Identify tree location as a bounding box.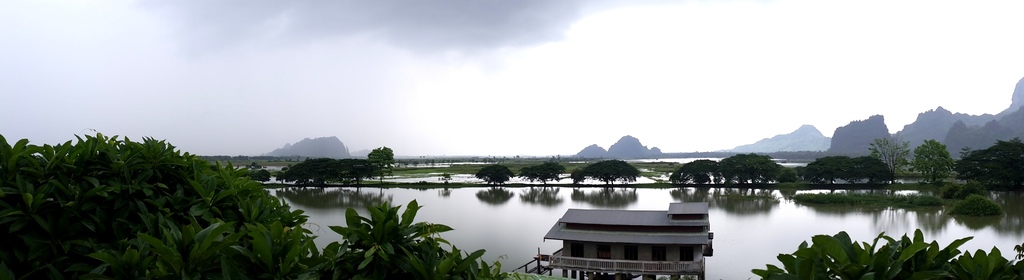
Rect(509, 160, 567, 181).
